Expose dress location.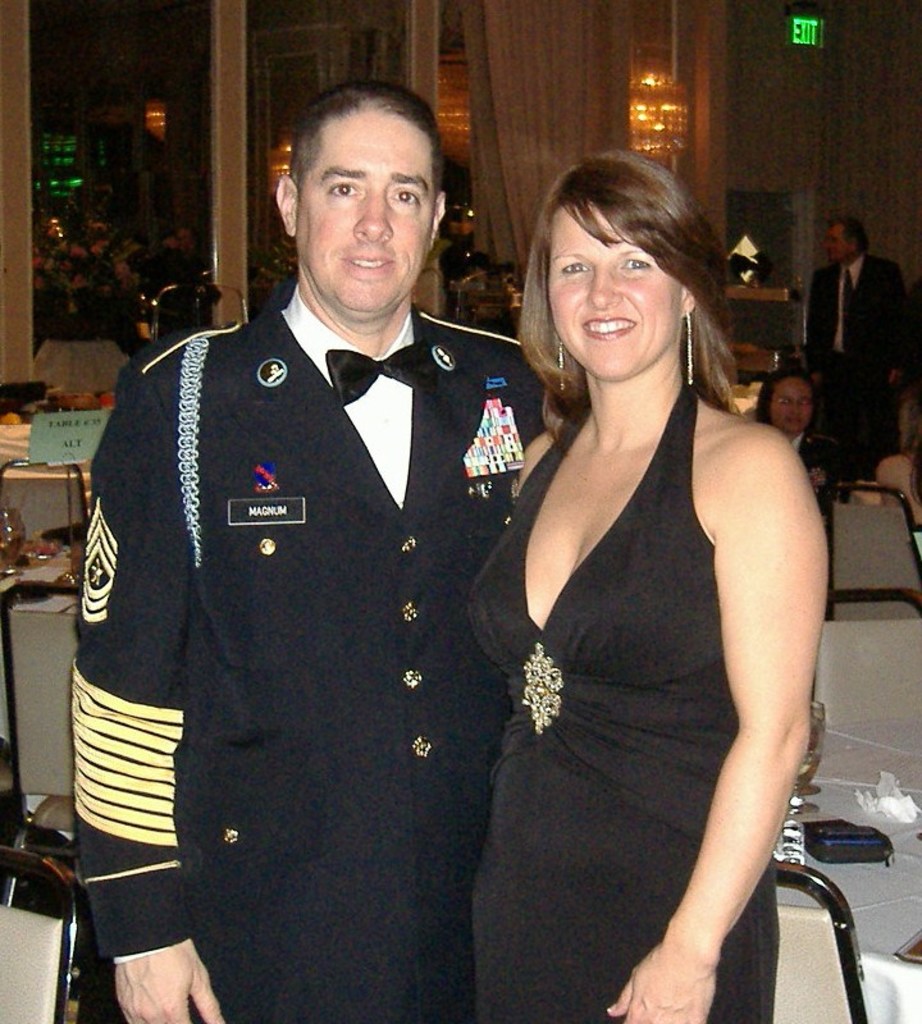
Exposed at [x1=471, y1=379, x2=773, y2=1023].
